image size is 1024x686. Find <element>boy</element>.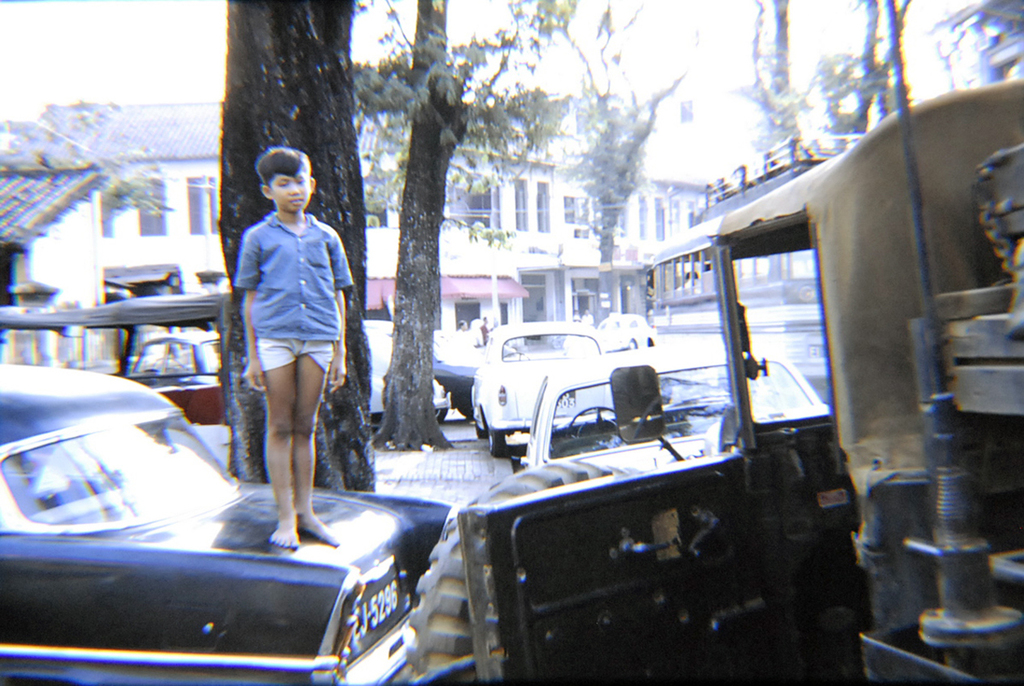
box=[202, 144, 366, 562].
